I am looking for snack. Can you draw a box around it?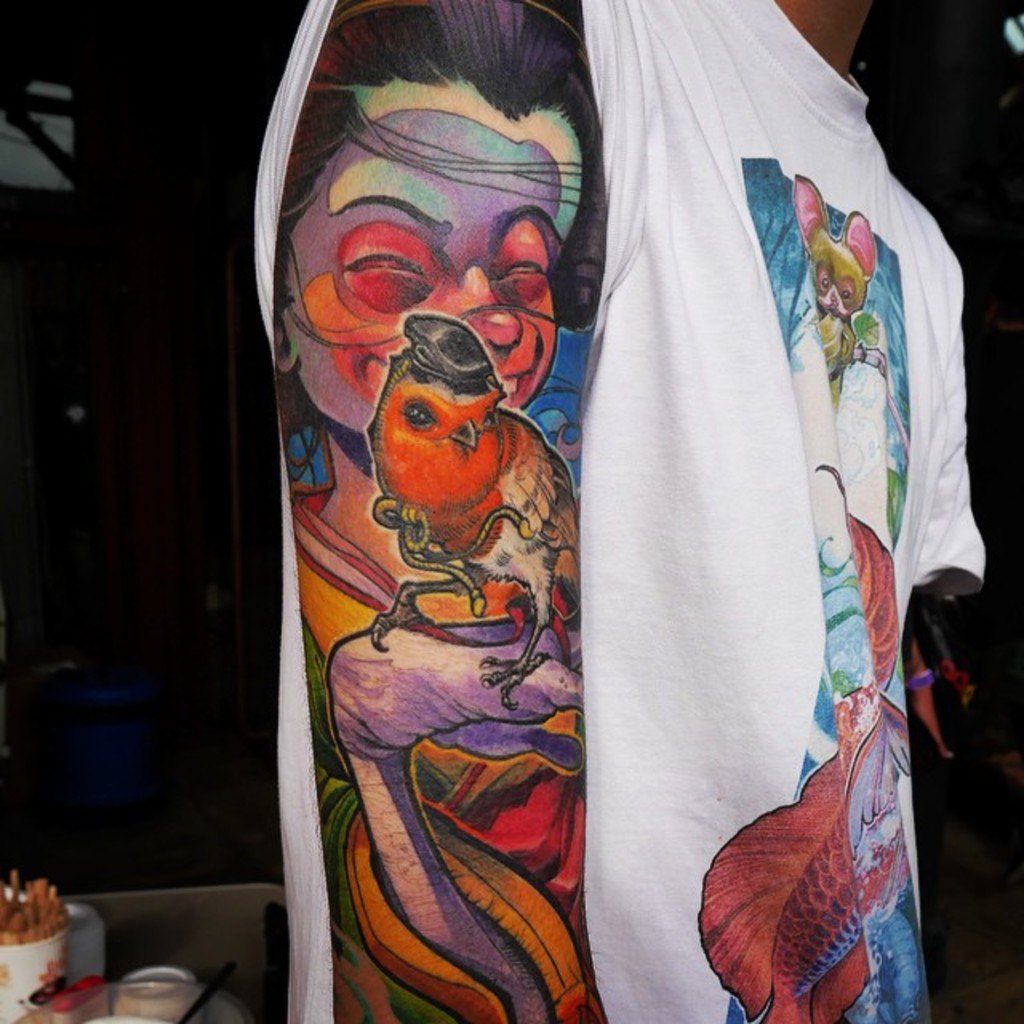
Sure, the bounding box is [x1=0, y1=875, x2=69, y2=949].
